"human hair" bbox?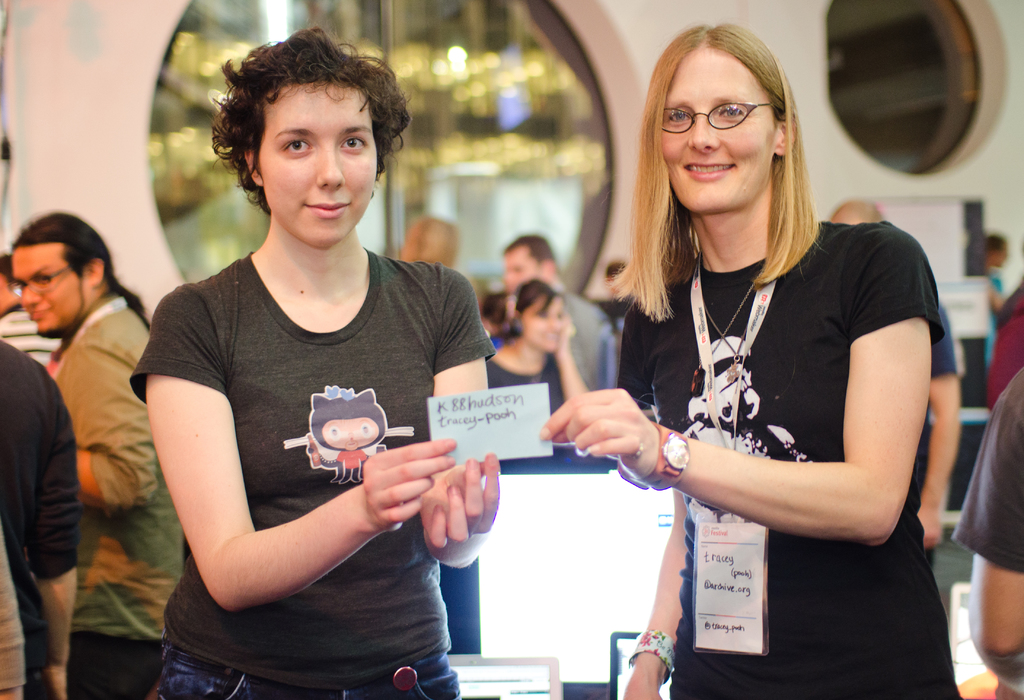
<bbox>502, 273, 561, 317</bbox>
